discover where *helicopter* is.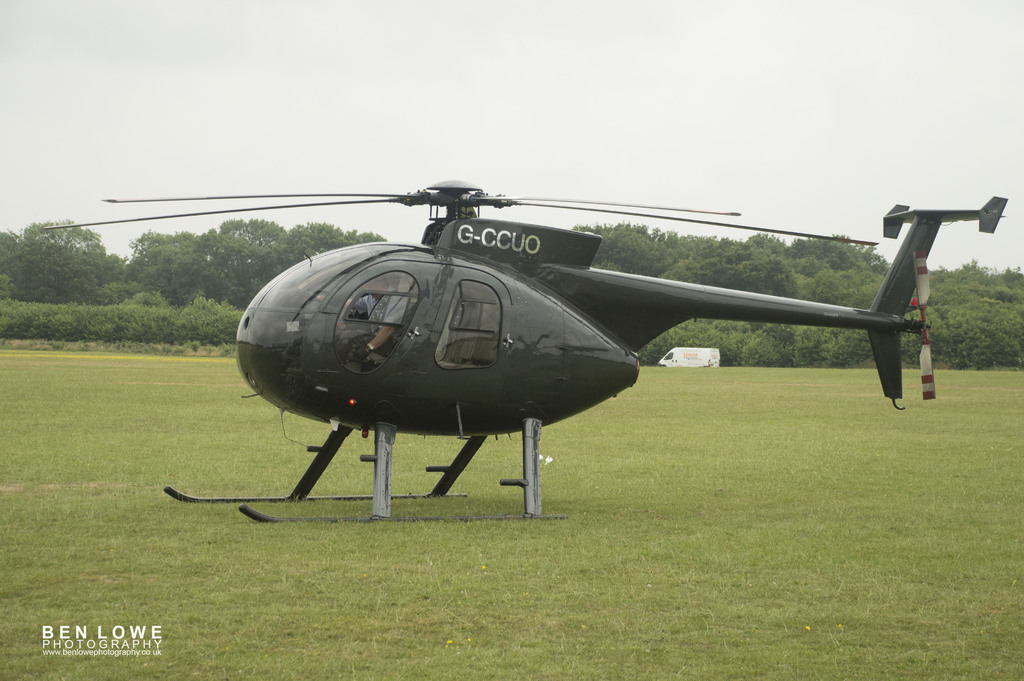
Discovered at rect(72, 150, 999, 518).
